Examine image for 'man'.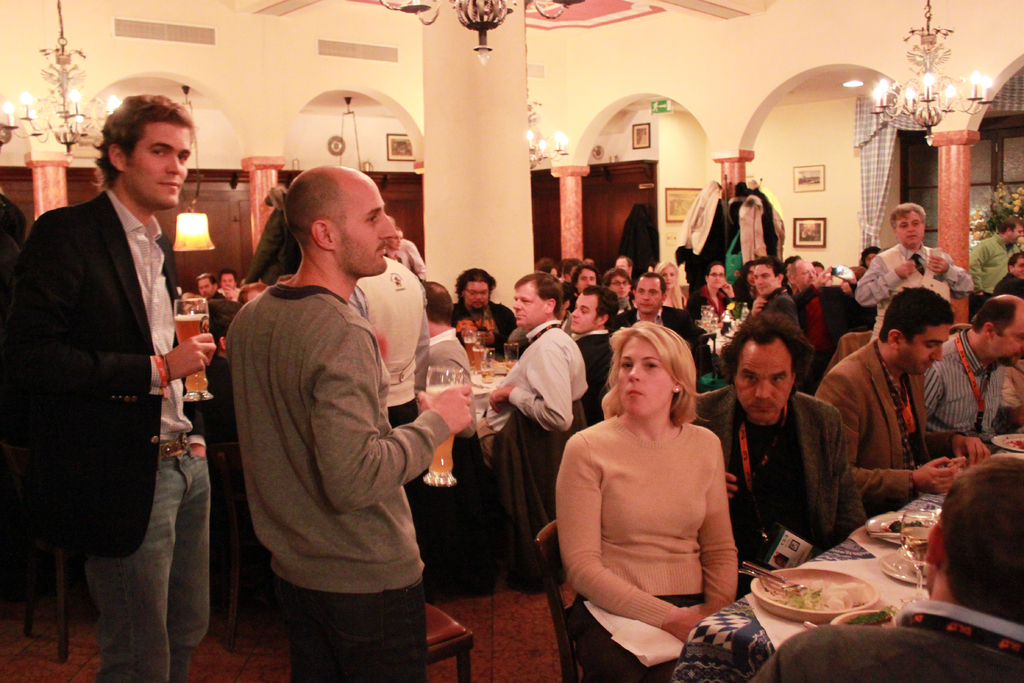
Examination result: select_region(356, 258, 431, 432).
